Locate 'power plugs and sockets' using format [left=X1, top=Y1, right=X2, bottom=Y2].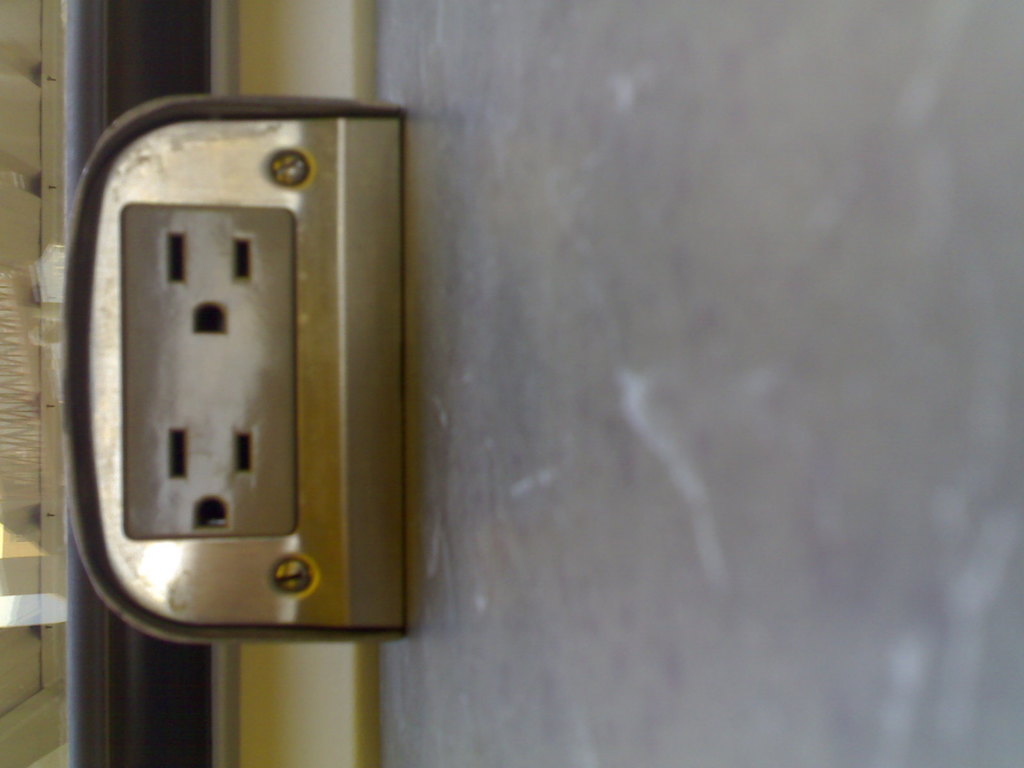
[left=83, top=113, right=408, bottom=642].
